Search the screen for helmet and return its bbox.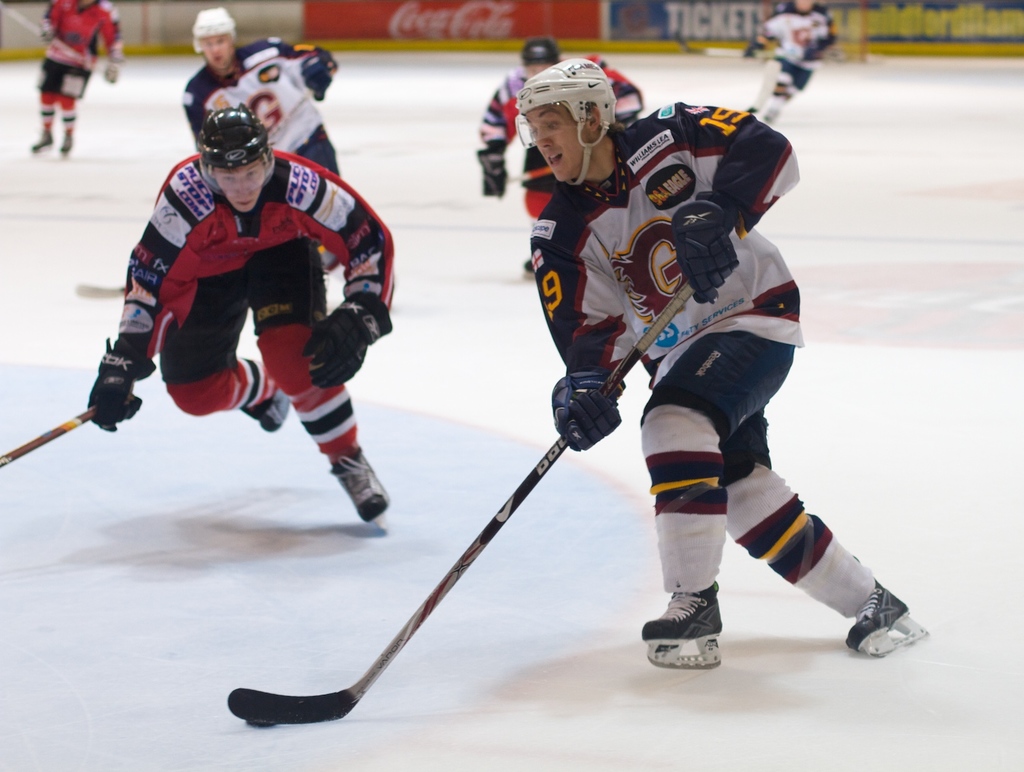
Found: x1=198, y1=6, x2=240, y2=56.
